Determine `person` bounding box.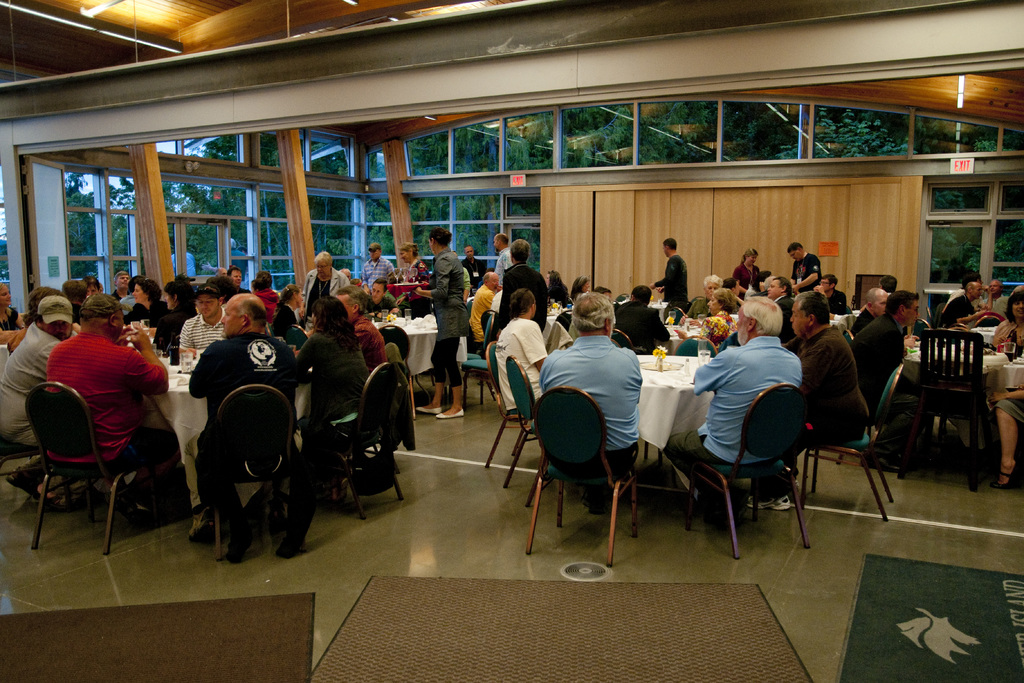
Determined: 37, 271, 157, 540.
